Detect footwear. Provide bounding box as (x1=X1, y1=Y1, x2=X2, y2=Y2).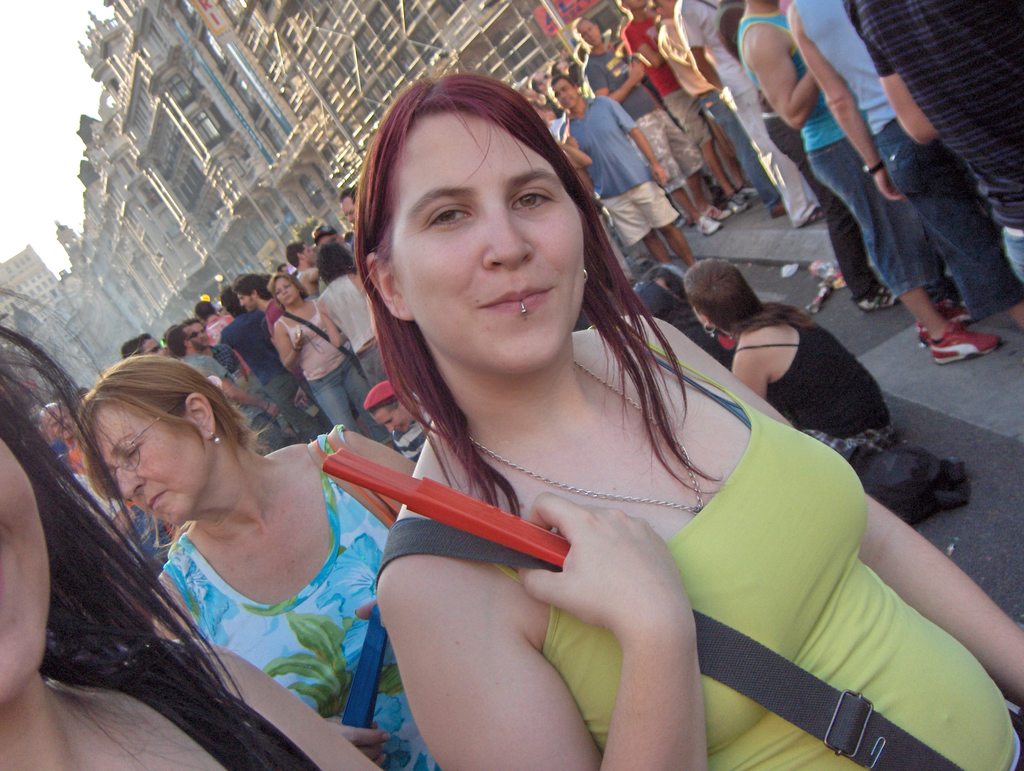
(x1=739, y1=183, x2=758, y2=196).
